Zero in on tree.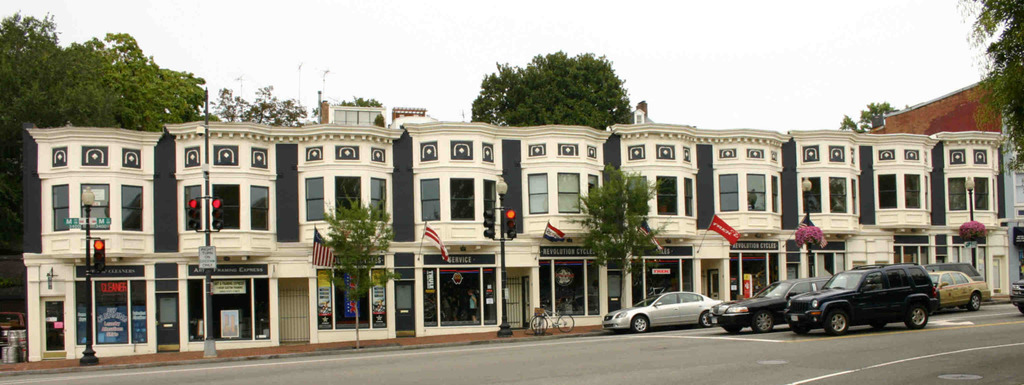
Zeroed in: [left=468, top=52, right=630, bottom=145].
